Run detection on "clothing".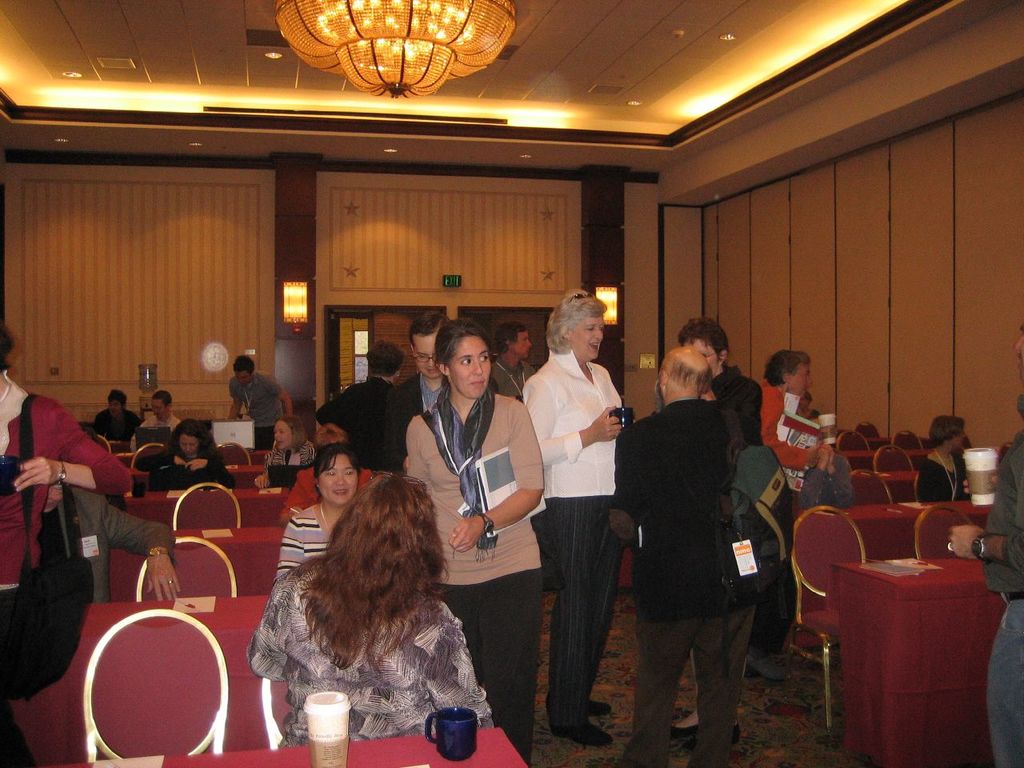
Result: box=[86, 408, 124, 434].
